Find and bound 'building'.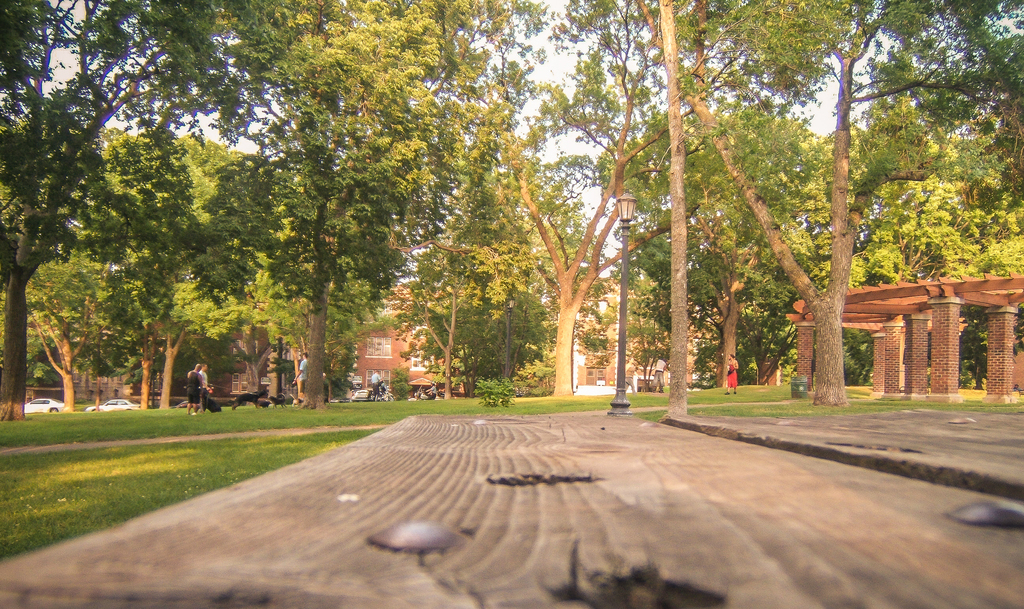
Bound: x1=72 y1=286 x2=666 y2=403.
